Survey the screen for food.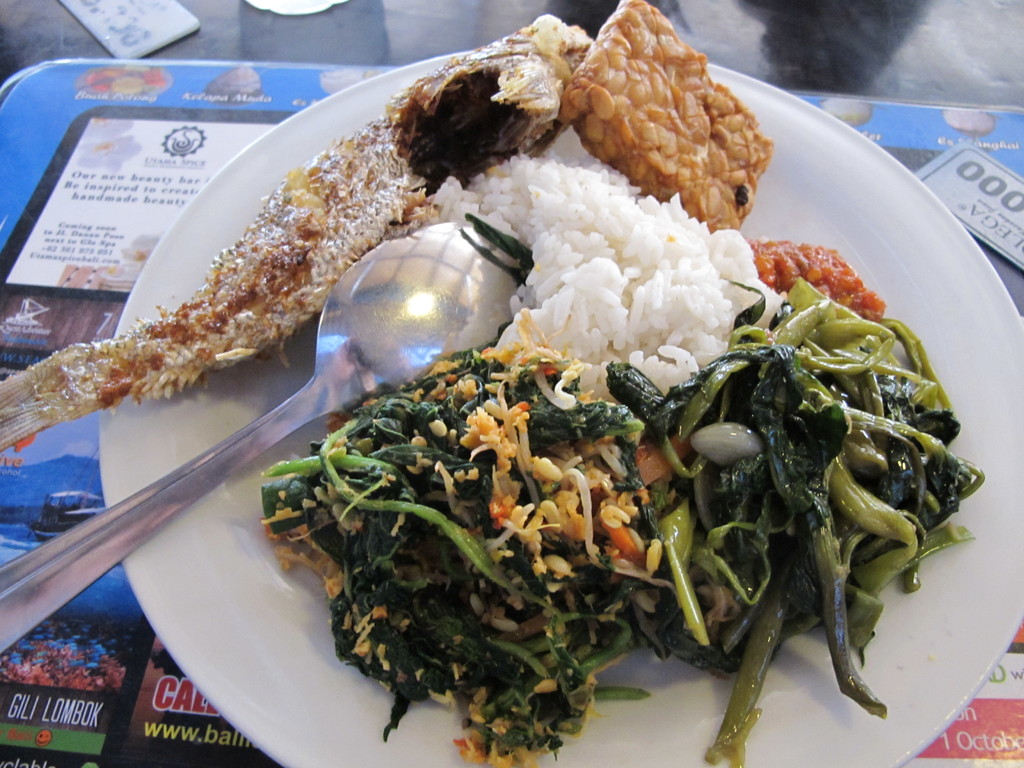
Survey found: 210 63 264 97.
